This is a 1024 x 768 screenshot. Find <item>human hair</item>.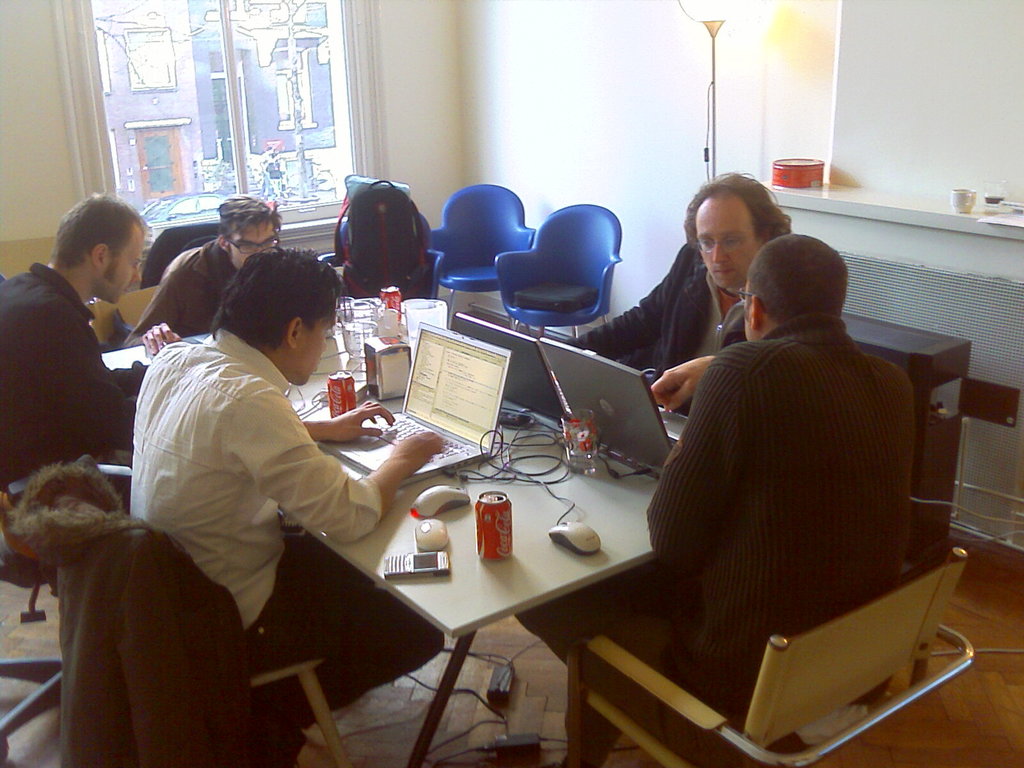
Bounding box: 684 172 789 258.
